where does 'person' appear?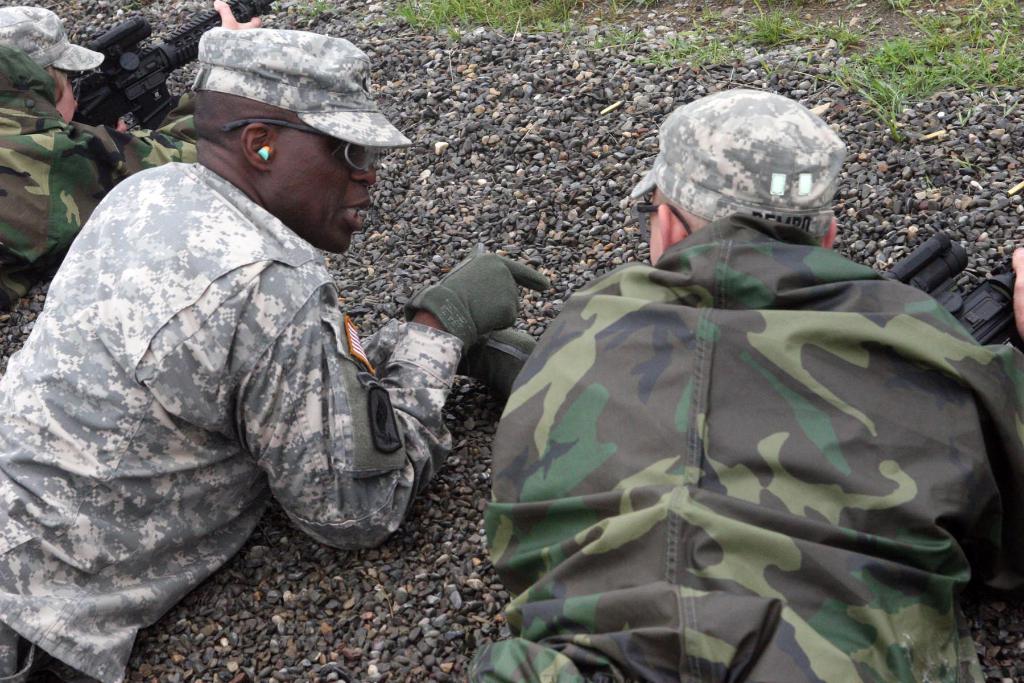
Appears at [left=0, top=16, right=554, bottom=682].
